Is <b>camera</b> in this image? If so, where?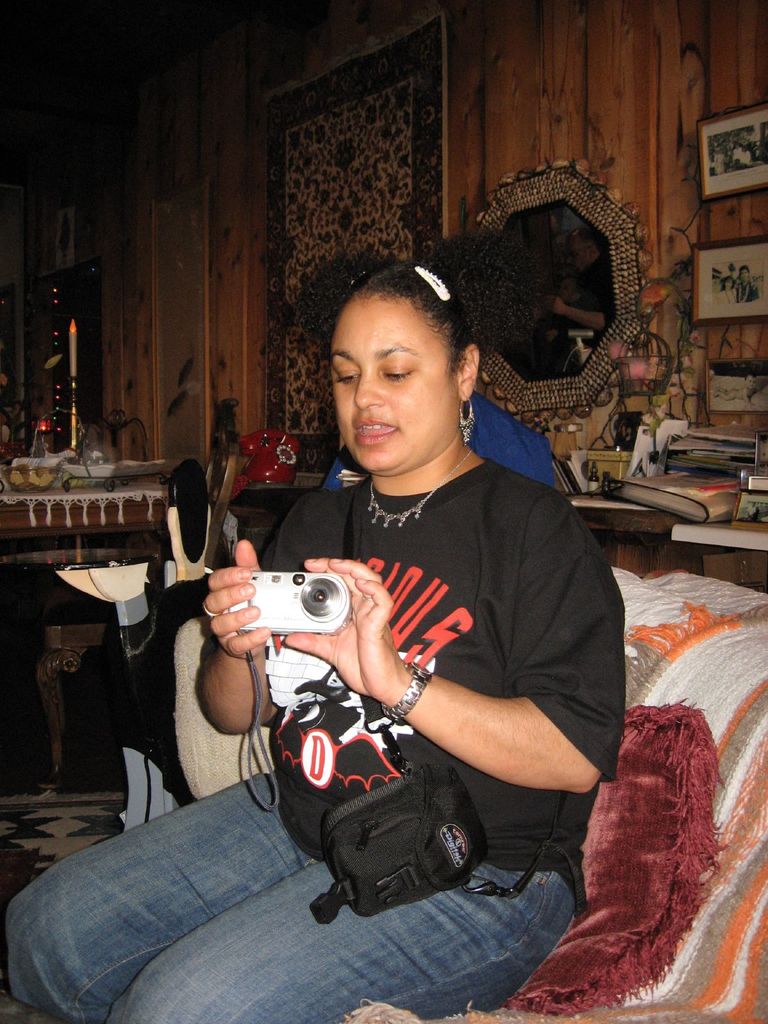
Yes, at bbox(228, 568, 353, 635).
